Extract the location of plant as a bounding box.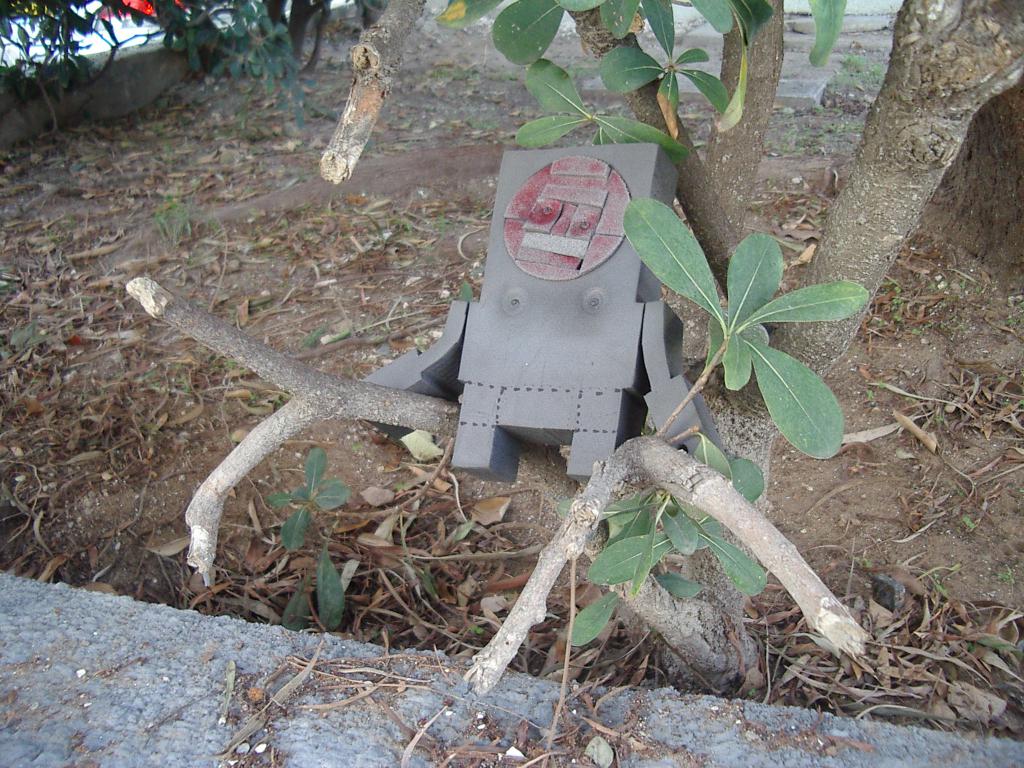
[350,443,362,452].
